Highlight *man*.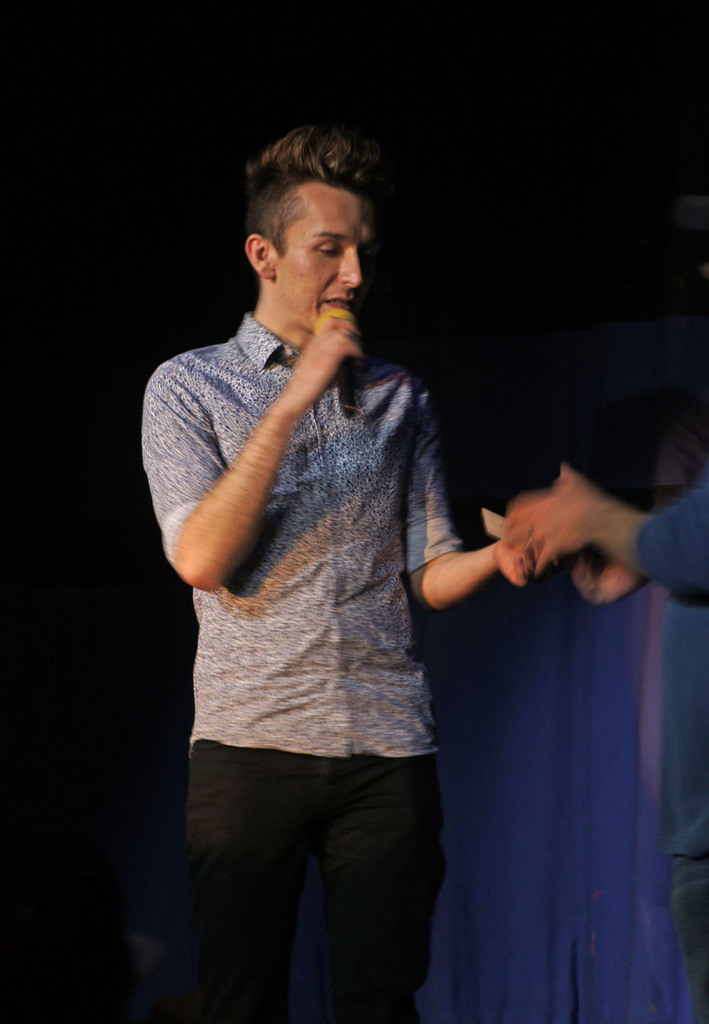
Highlighted region: x1=140 y1=102 x2=550 y2=979.
